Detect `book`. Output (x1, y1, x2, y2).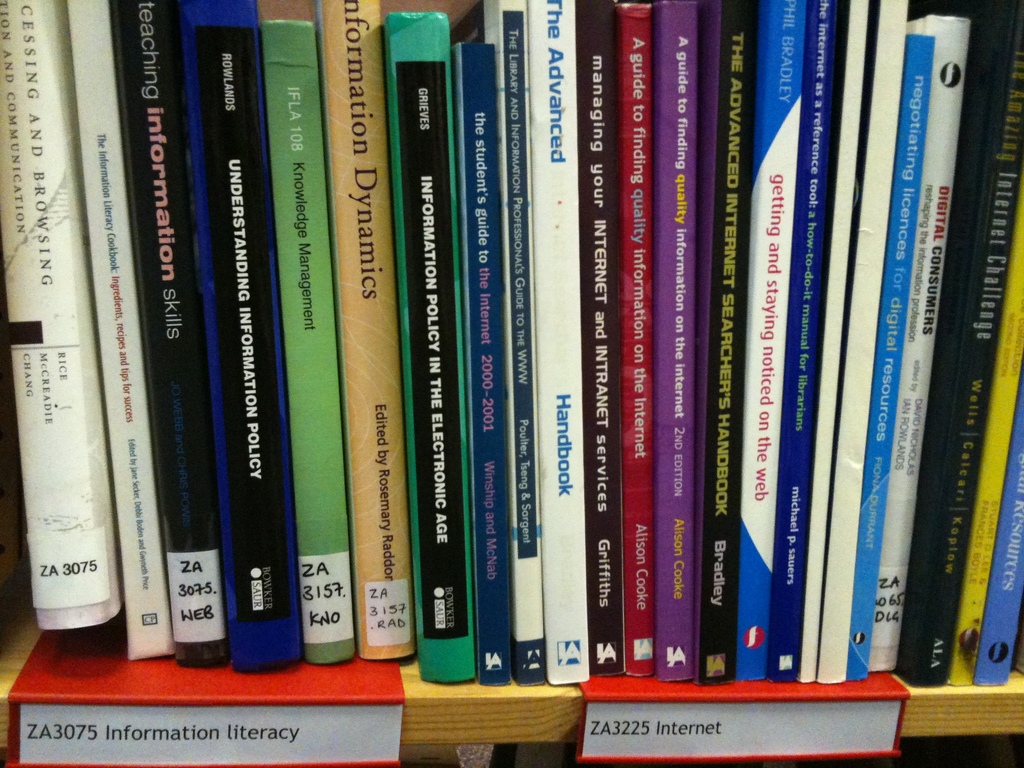
(387, 12, 476, 680).
